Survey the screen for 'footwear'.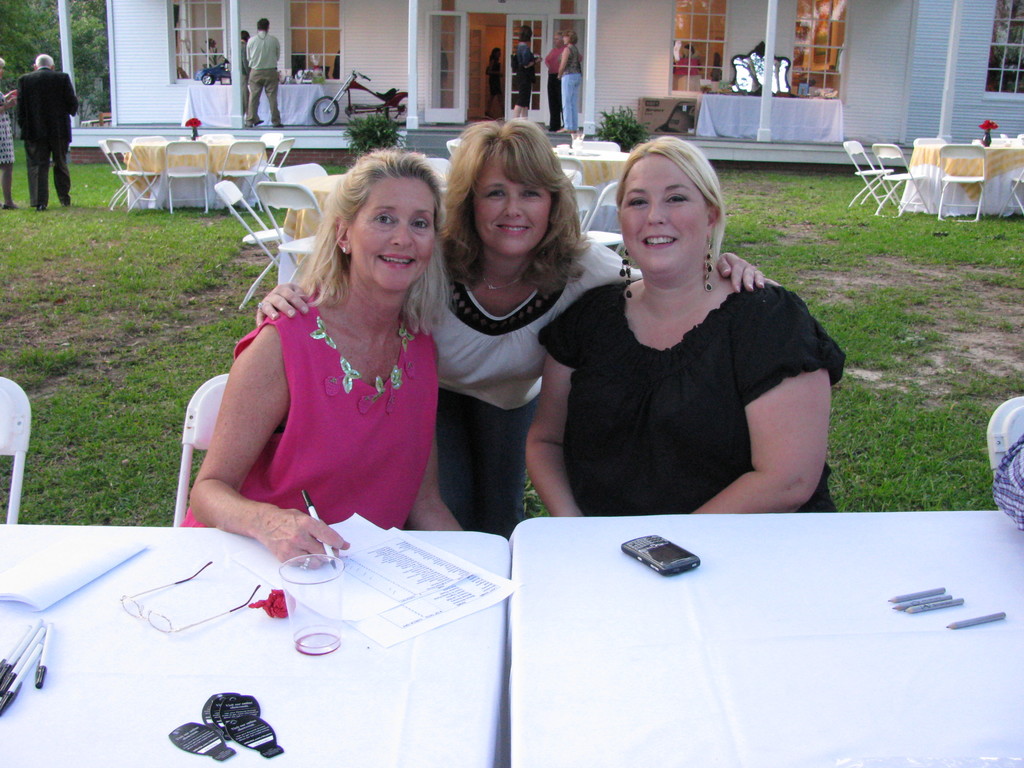
Survey found: pyautogui.locateOnScreen(36, 205, 51, 211).
